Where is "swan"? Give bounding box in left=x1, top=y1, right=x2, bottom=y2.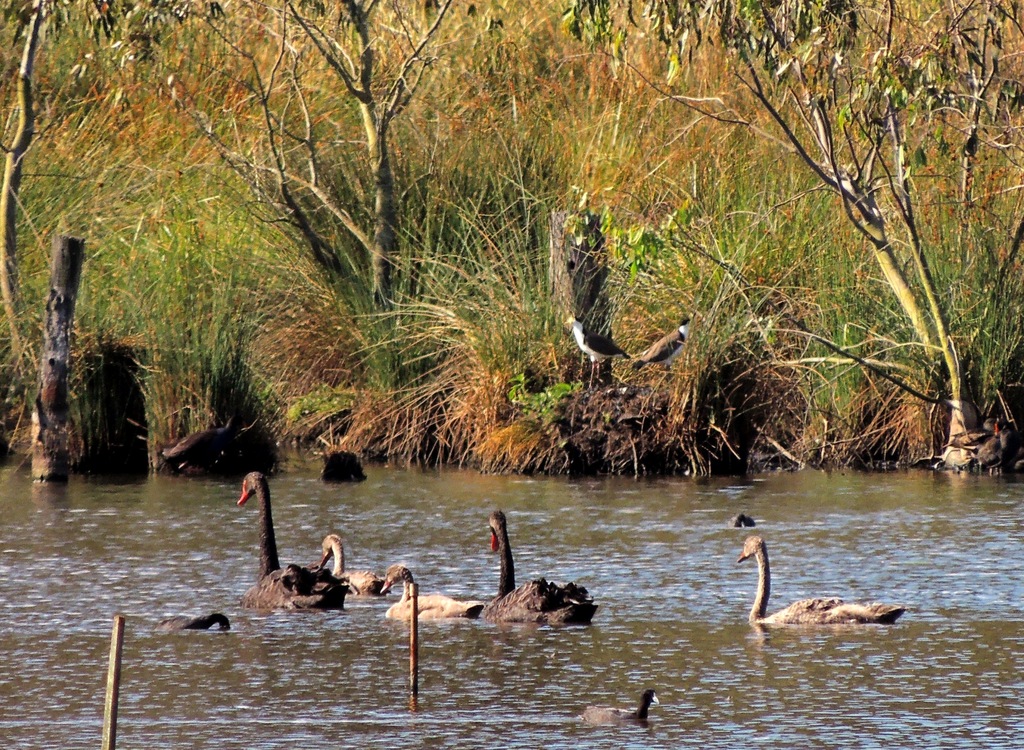
left=584, top=692, right=664, bottom=727.
